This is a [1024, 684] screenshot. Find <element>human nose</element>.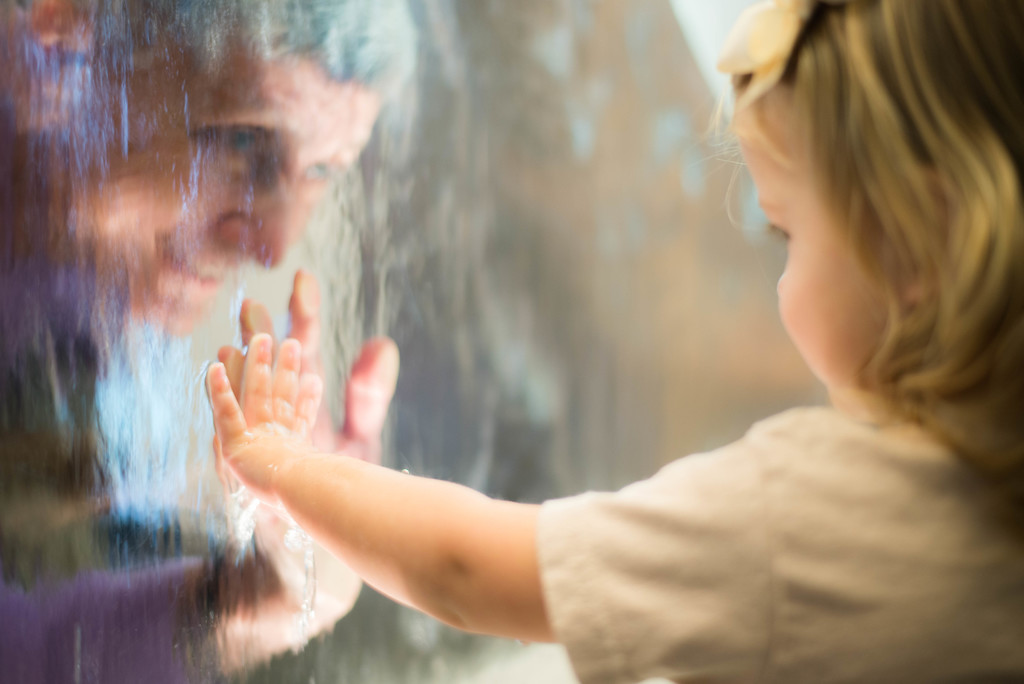
Bounding box: [x1=215, y1=167, x2=295, y2=269].
